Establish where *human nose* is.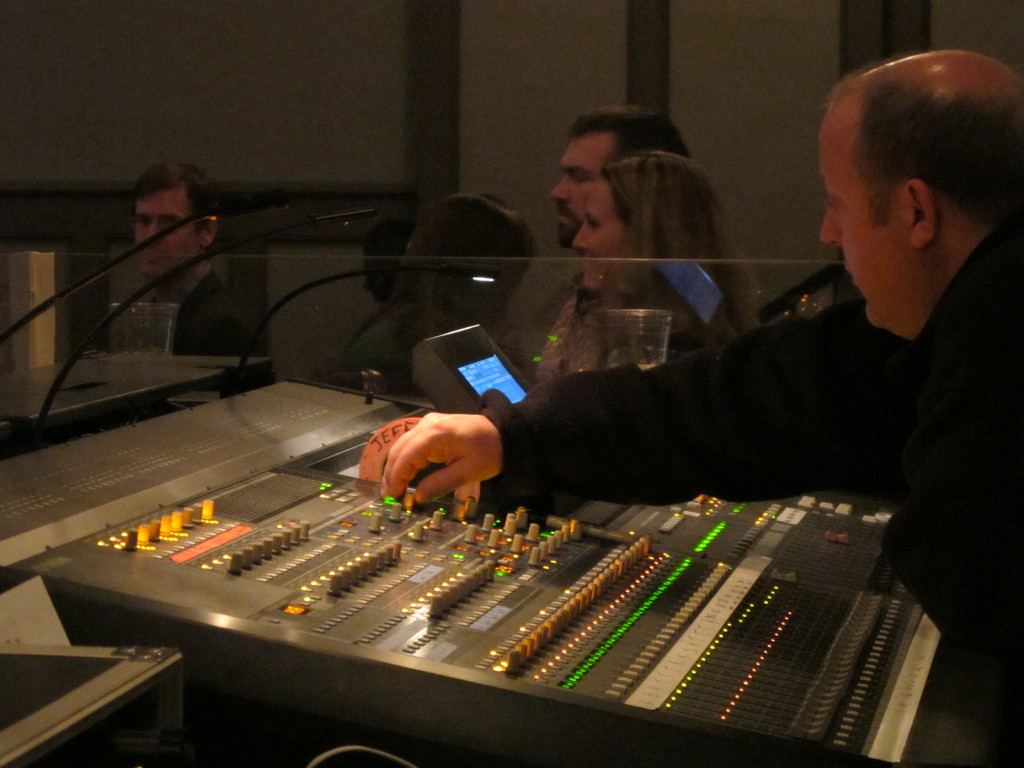
Established at [550,175,570,202].
